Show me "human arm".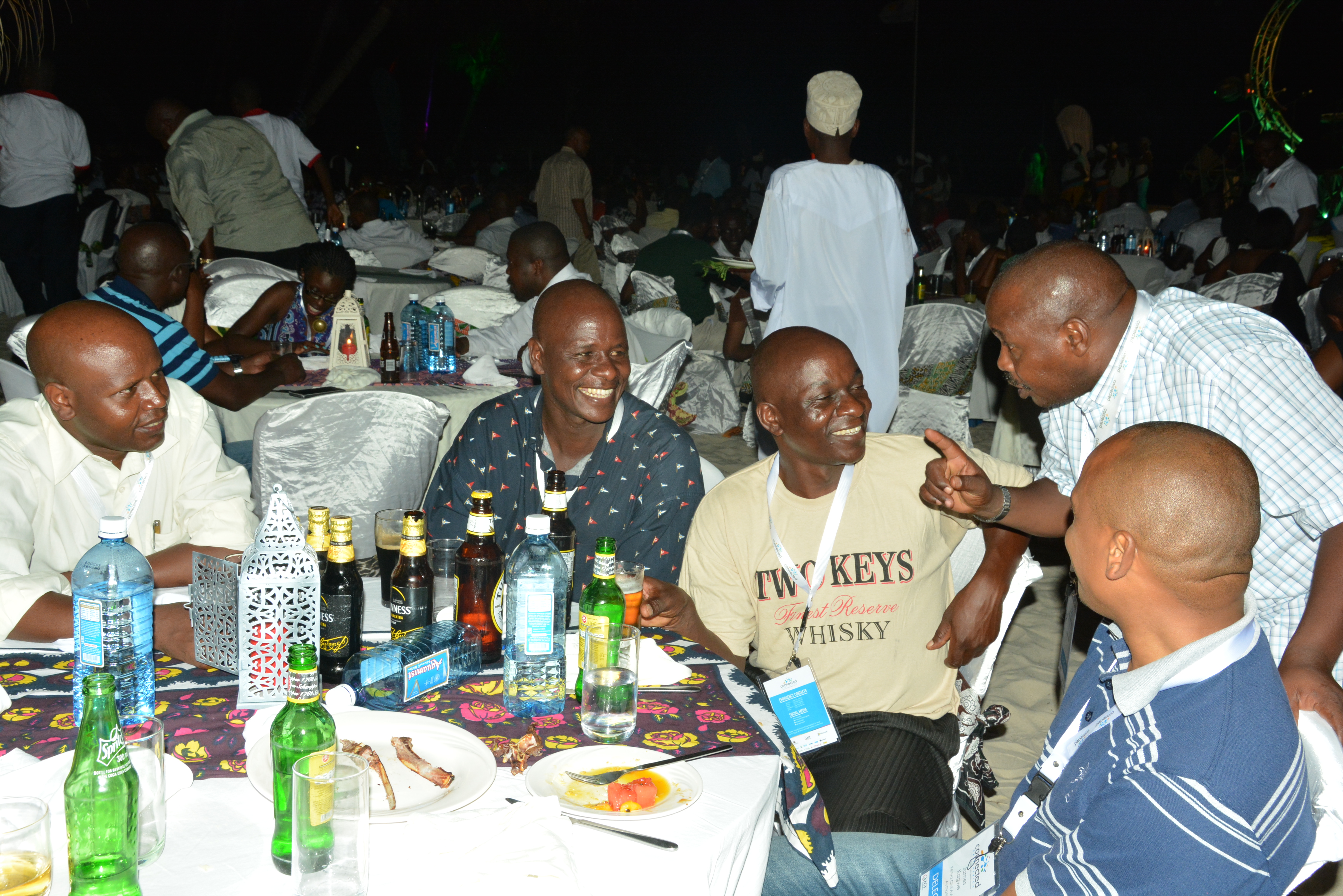
"human arm" is here: detection(54, 80, 65, 110).
